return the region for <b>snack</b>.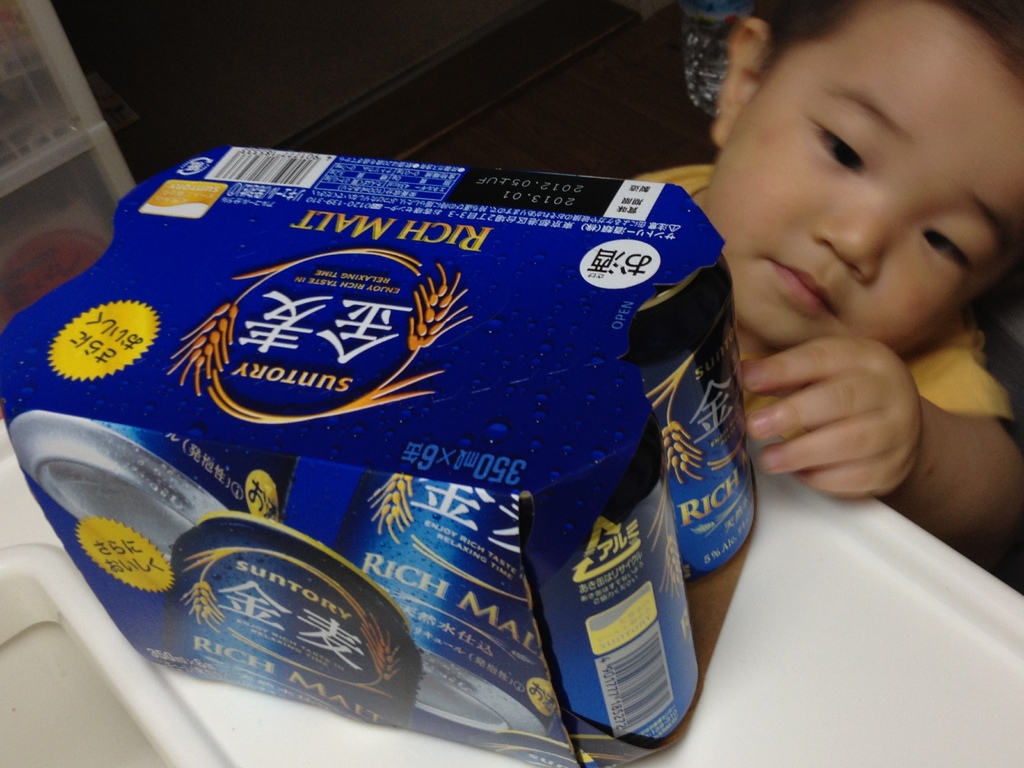
Rect(0, 129, 747, 726).
